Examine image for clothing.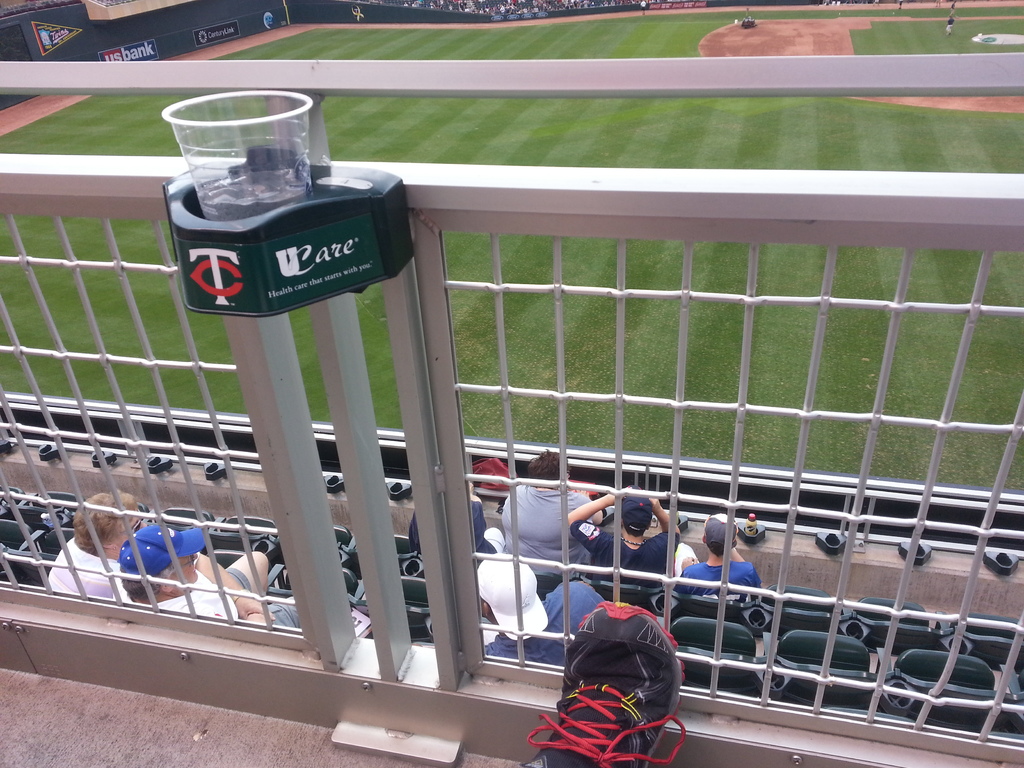
Examination result: bbox=[948, 4, 959, 12].
